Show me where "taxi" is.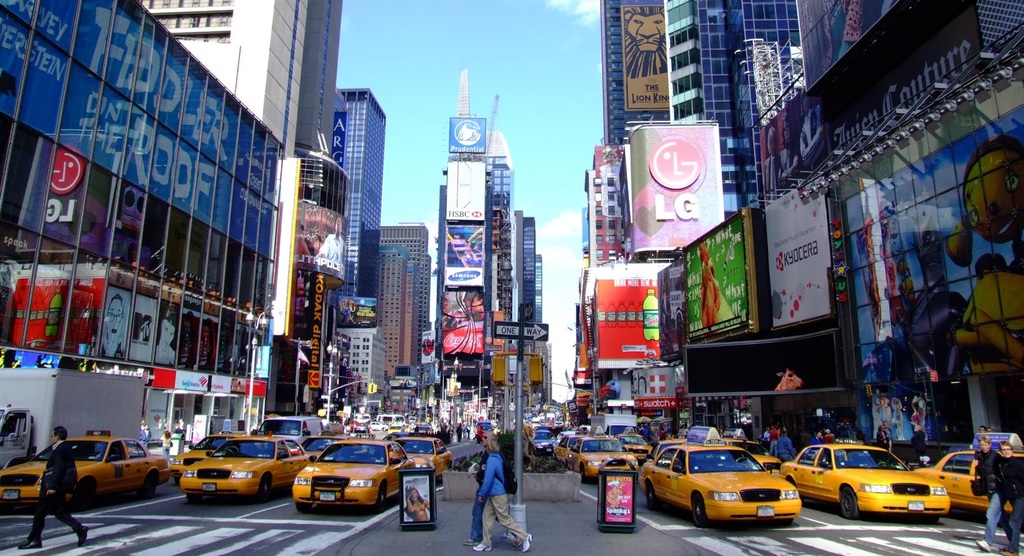
"taxi" is at locate(0, 434, 164, 511).
